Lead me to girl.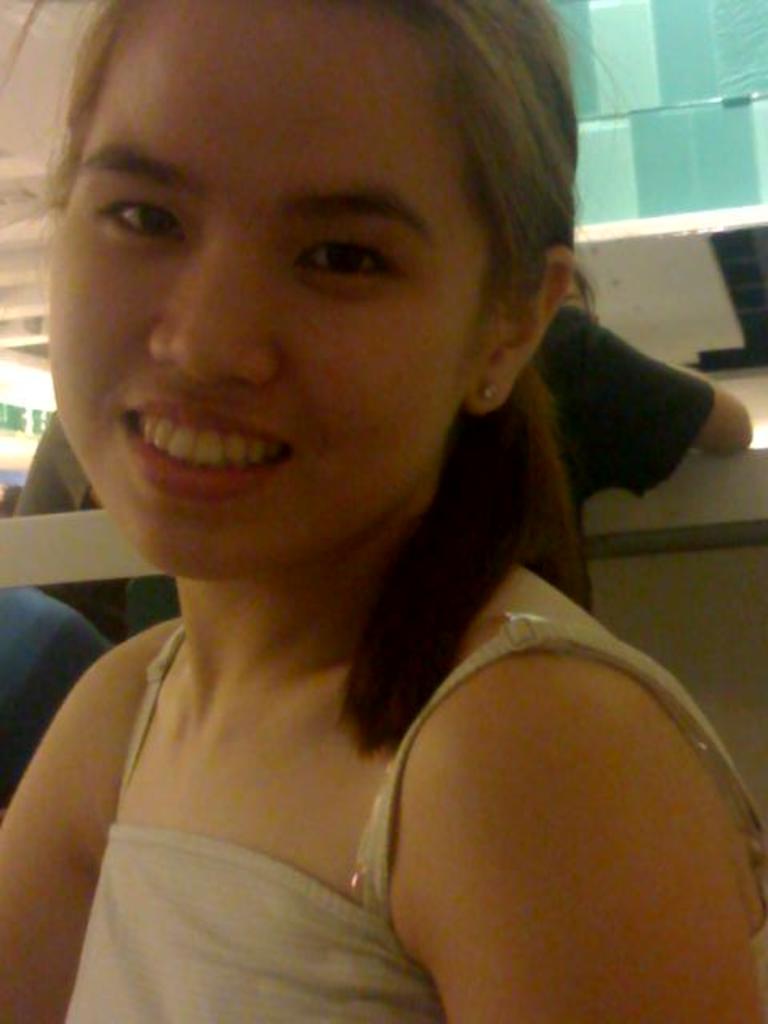
Lead to <bbox>0, 0, 766, 1022</bbox>.
